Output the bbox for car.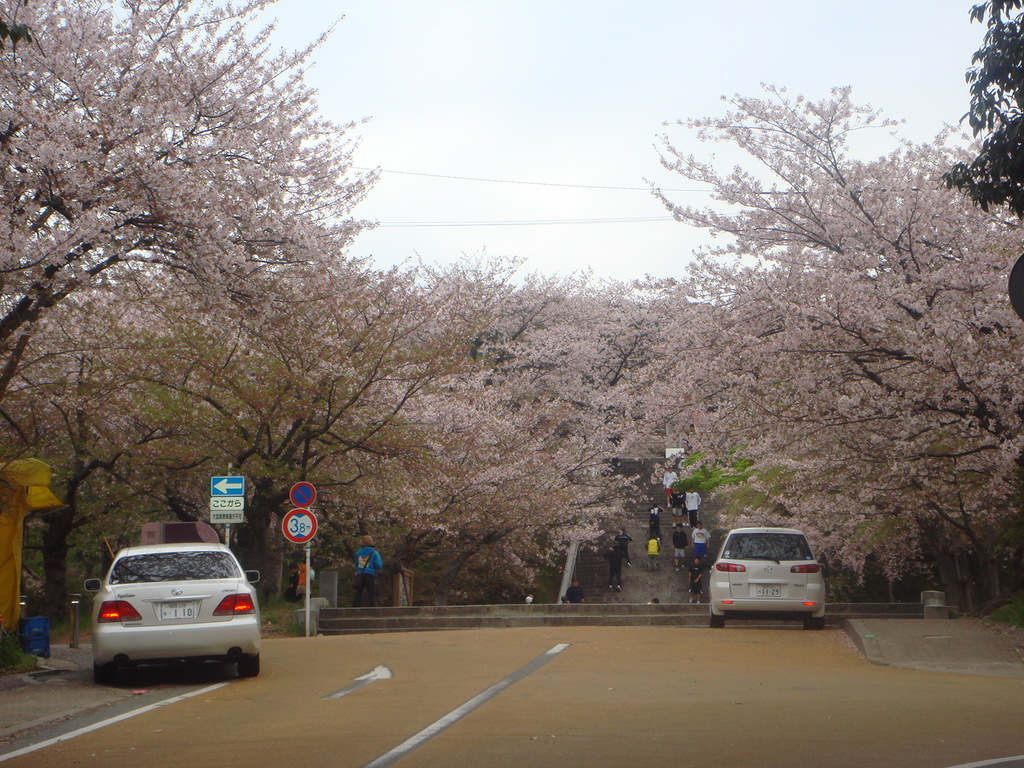
<bbox>86, 540, 263, 687</bbox>.
